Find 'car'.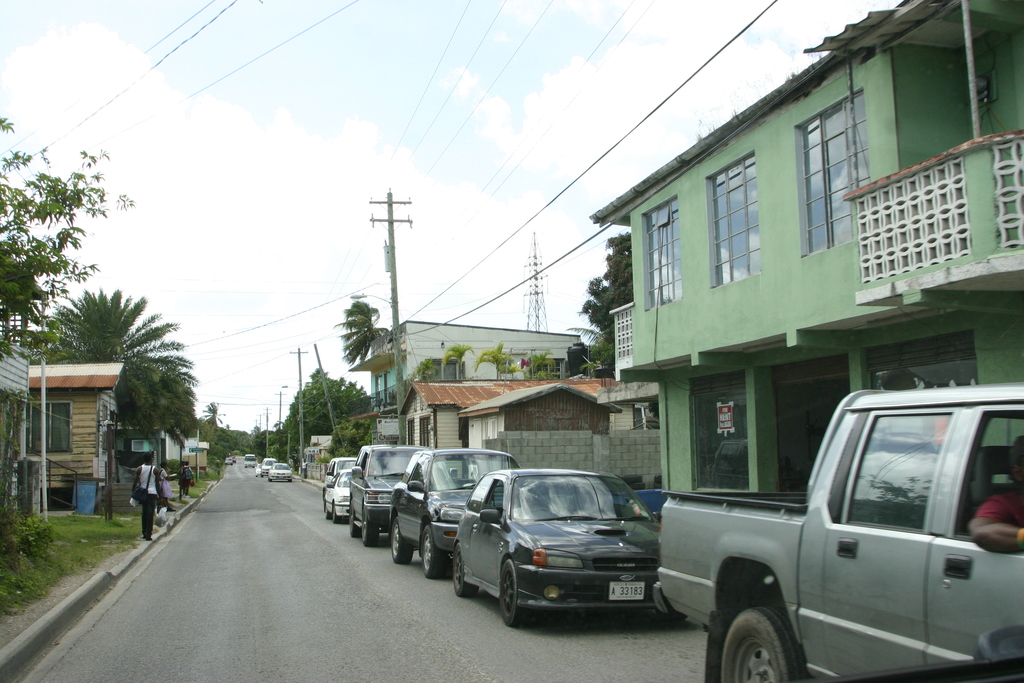
0:0:1023:682.
